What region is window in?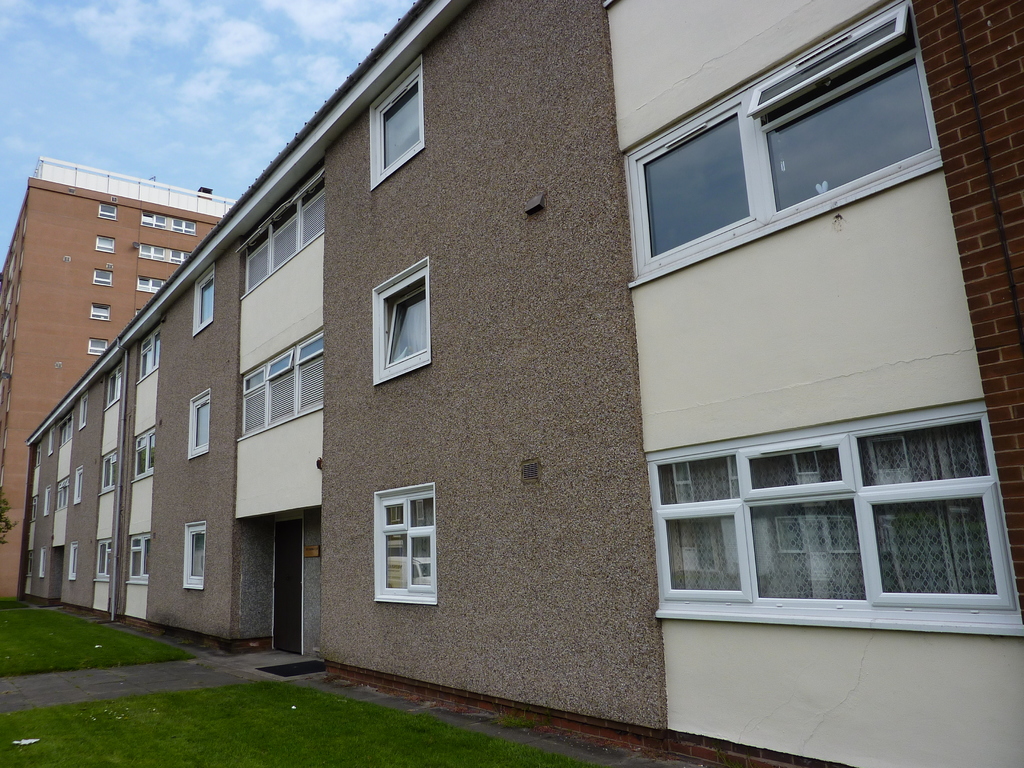
47:429:55:453.
